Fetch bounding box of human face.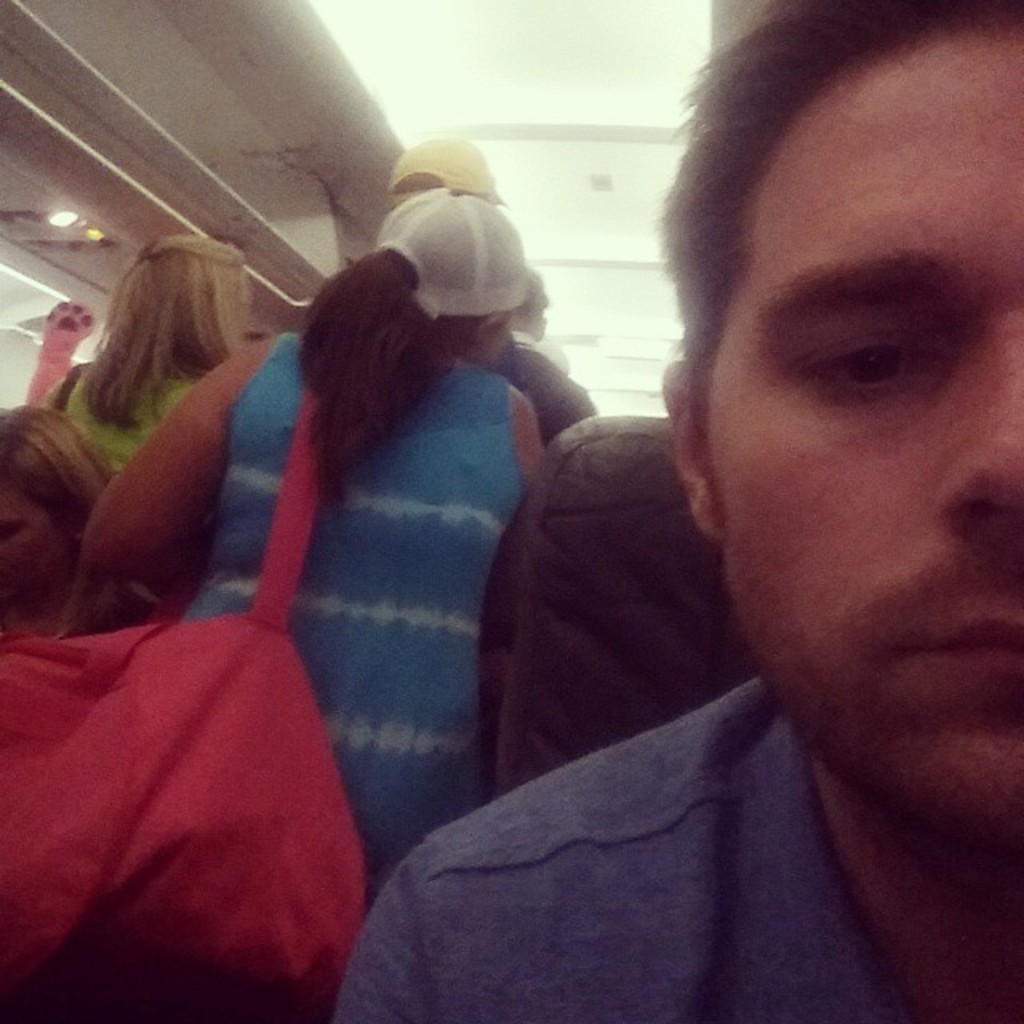
Bbox: (710, 26, 1022, 870).
